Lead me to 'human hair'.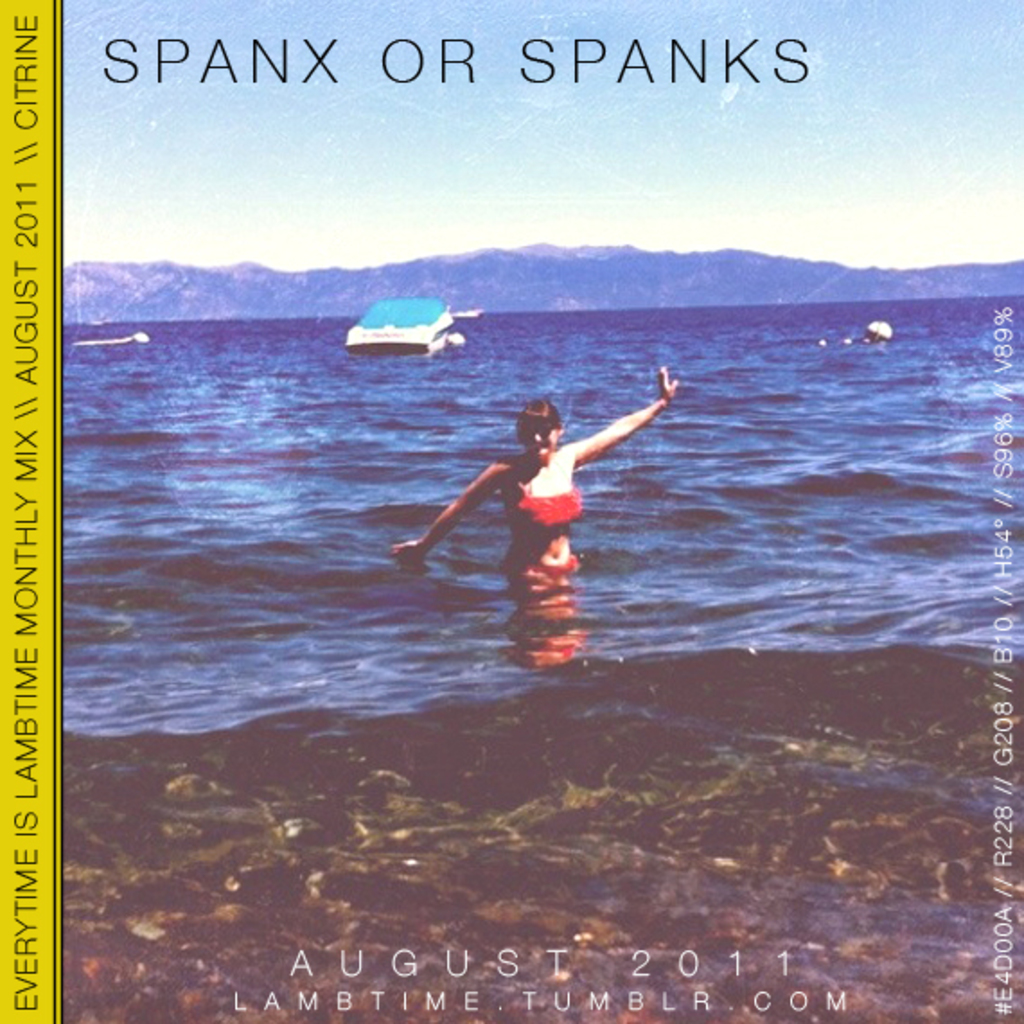
Lead to 517/390/561/429.
